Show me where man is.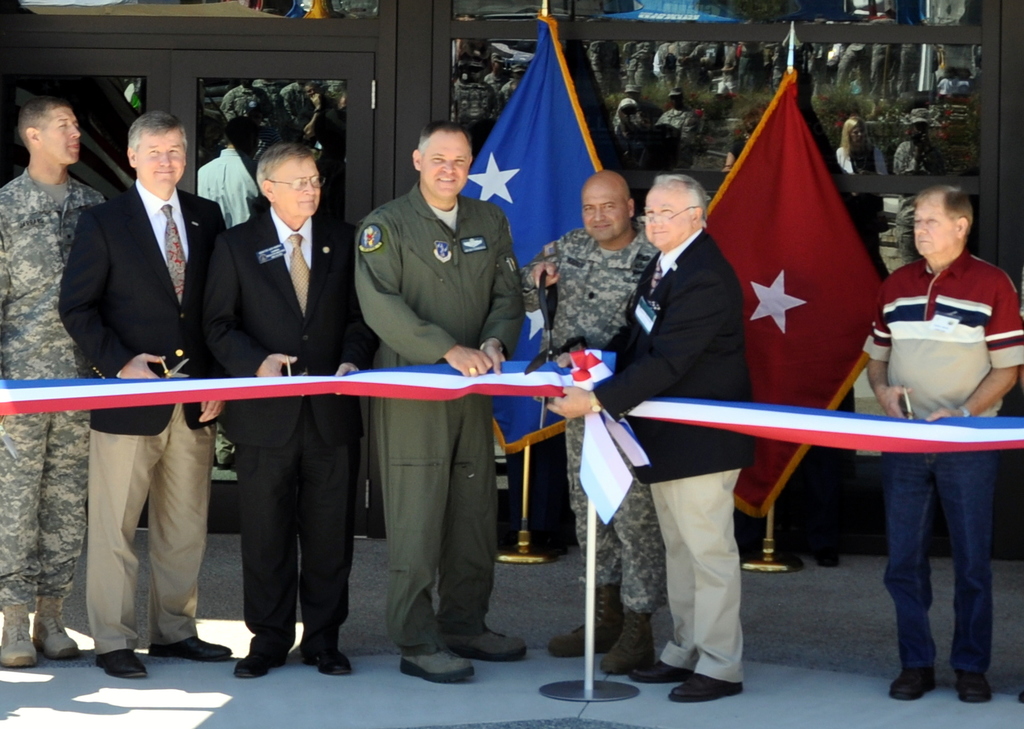
man is at (196,140,383,683).
